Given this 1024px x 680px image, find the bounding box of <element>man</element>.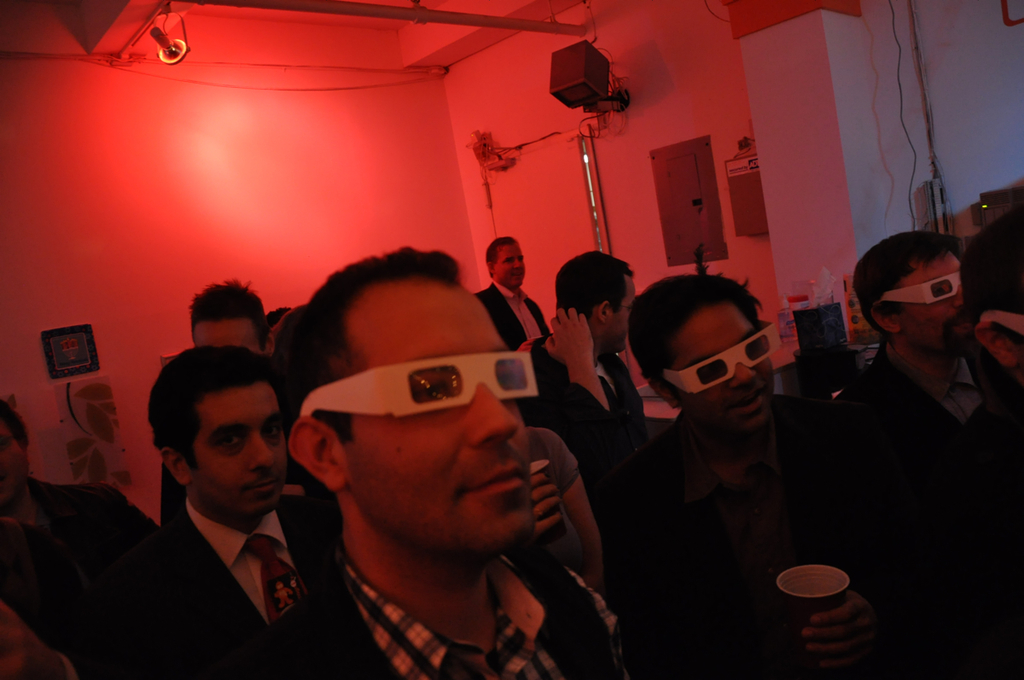
<box>252,295,626,677</box>.
